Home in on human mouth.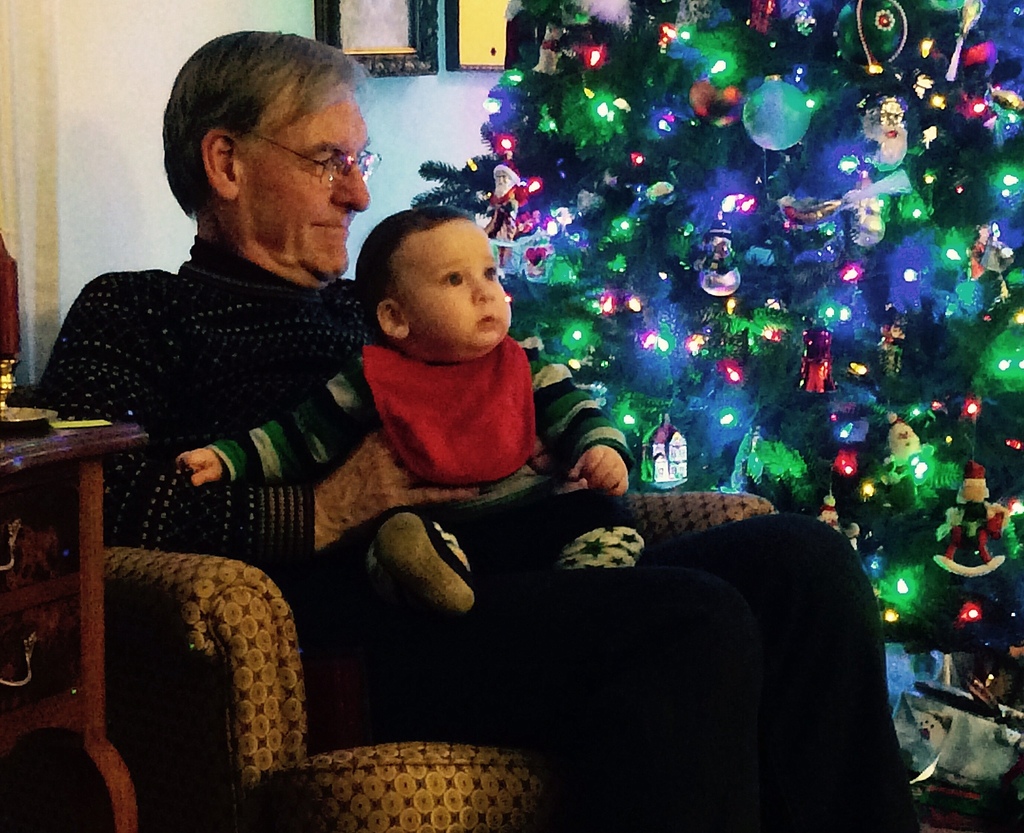
Homed in at 317/222/348/229.
